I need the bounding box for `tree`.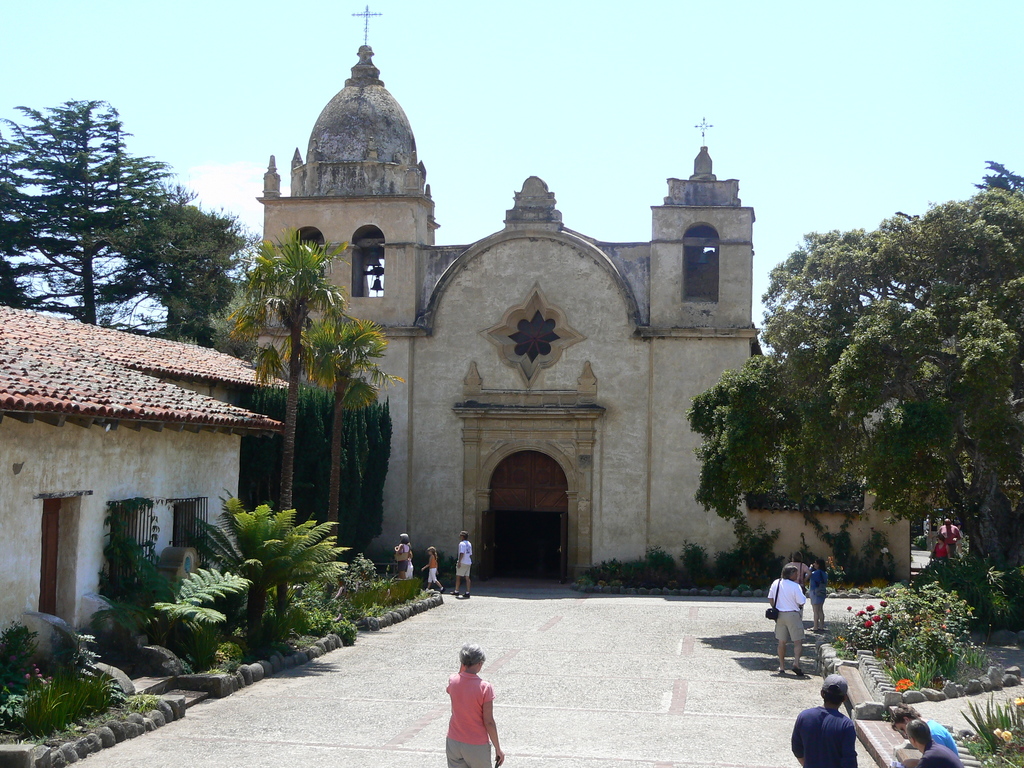
Here it is: left=708, top=172, right=996, bottom=616.
